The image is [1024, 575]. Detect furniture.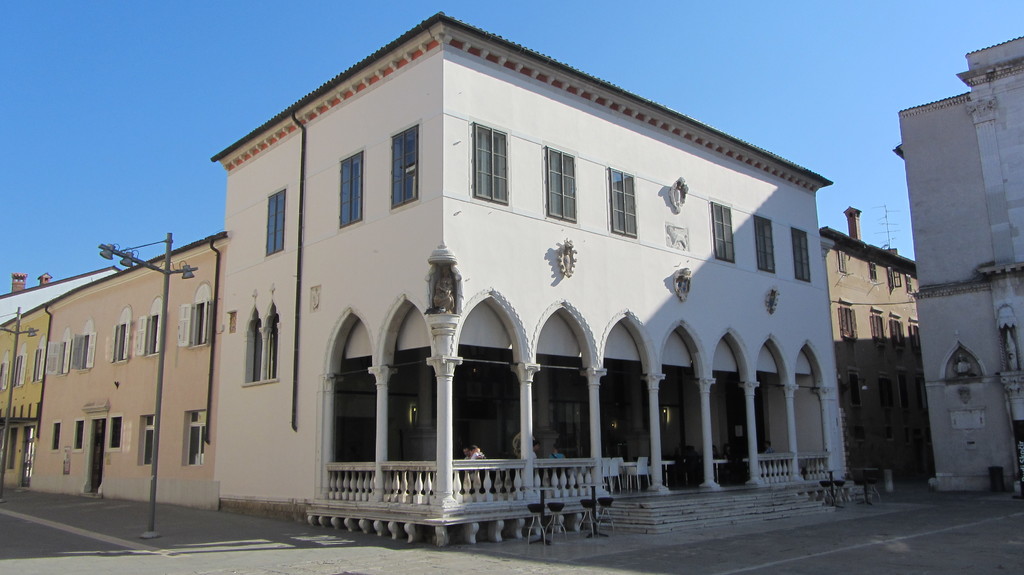
Detection: BBox(866, 472, 881, 506).
